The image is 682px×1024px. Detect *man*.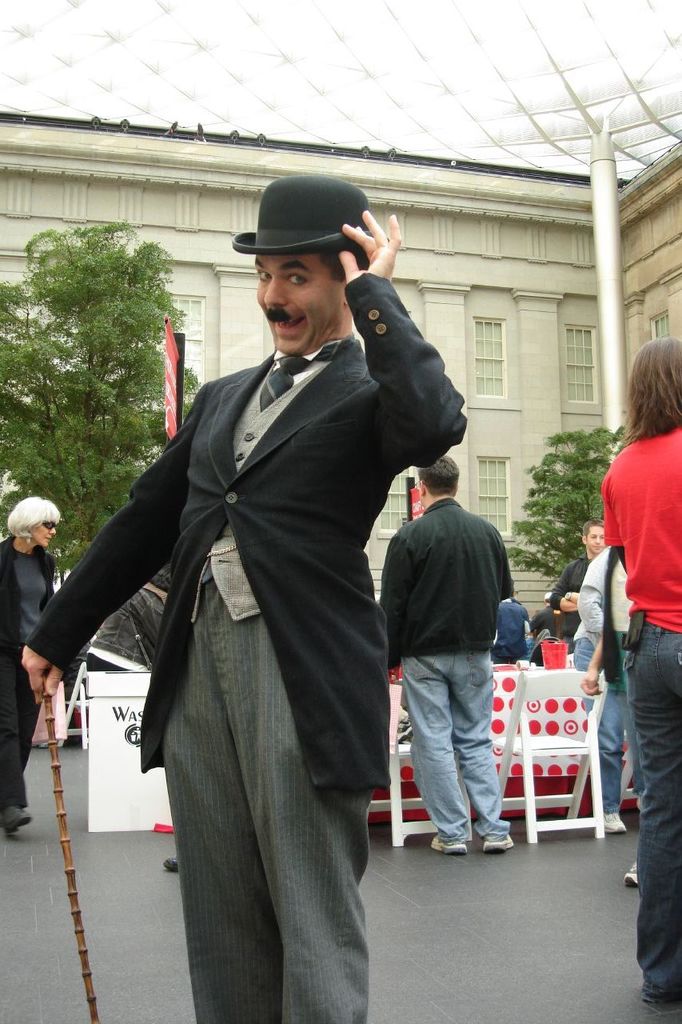
Detection: {"left": 554, "top": 519, "right": 608, "bottom": 646}.
